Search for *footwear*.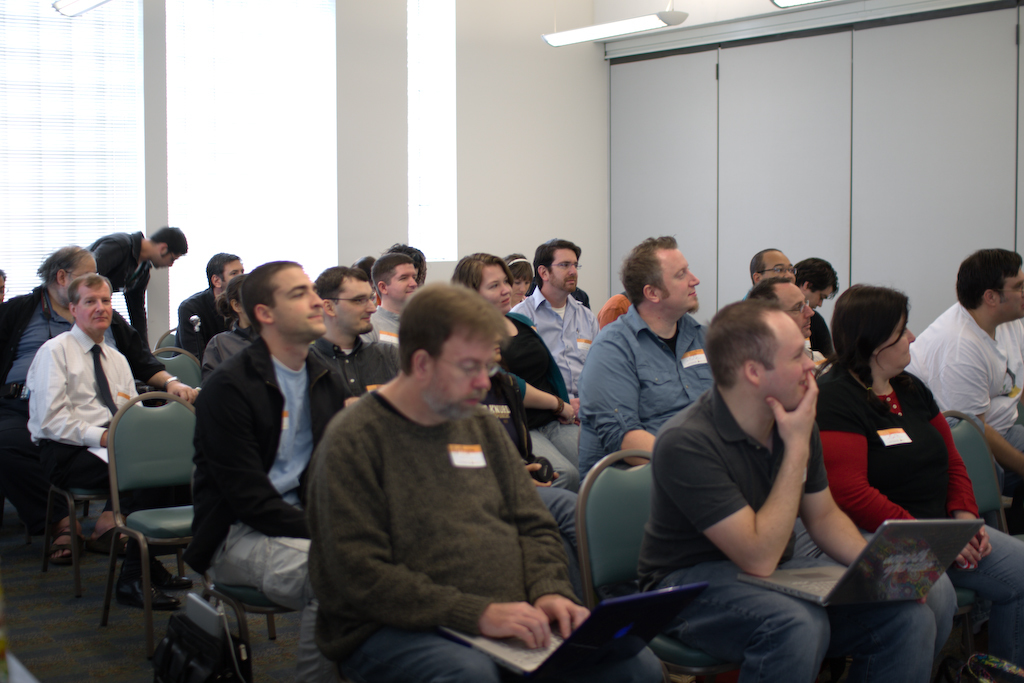
Found at 51 525 81 564.
